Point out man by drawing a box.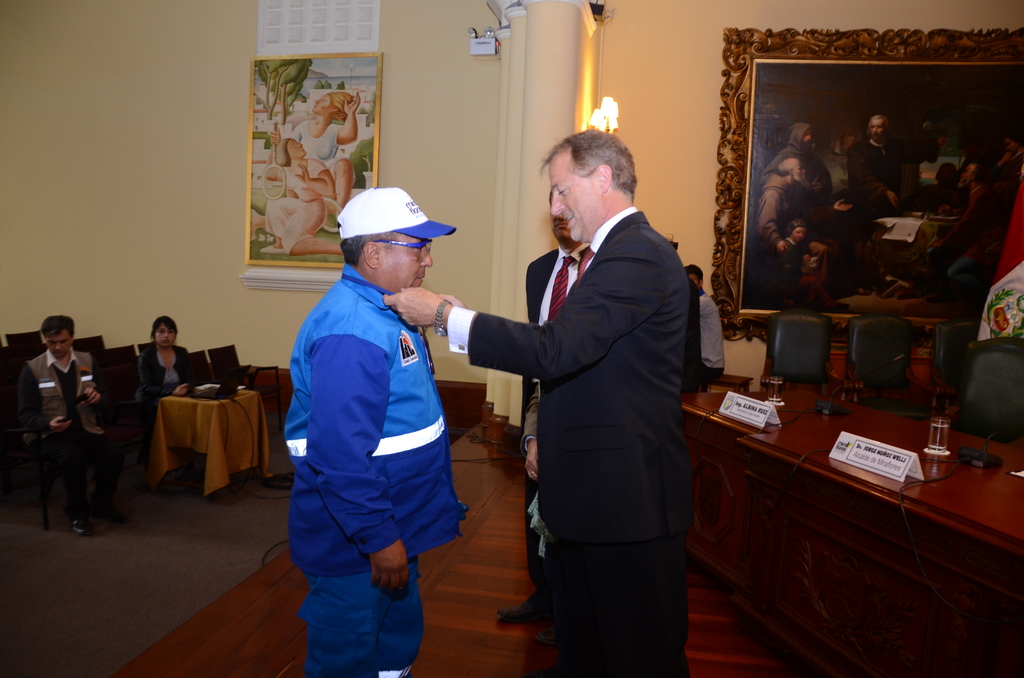
crop(381, 125, 691, 677).
